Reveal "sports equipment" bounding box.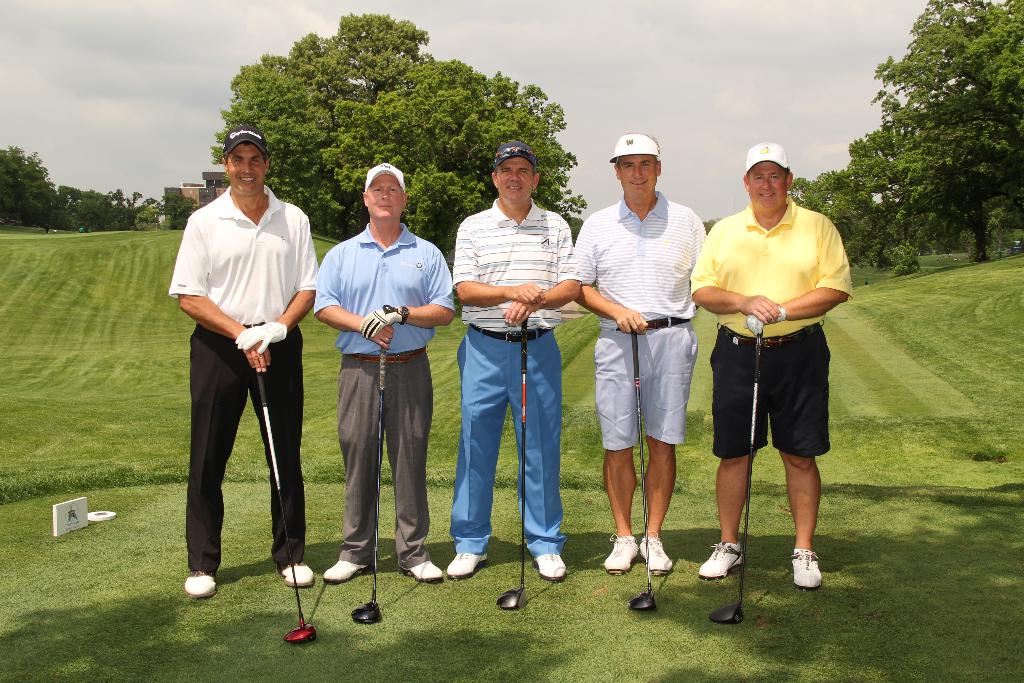
Revealed: x1=497, y1=312, x2=527, y2=611.
